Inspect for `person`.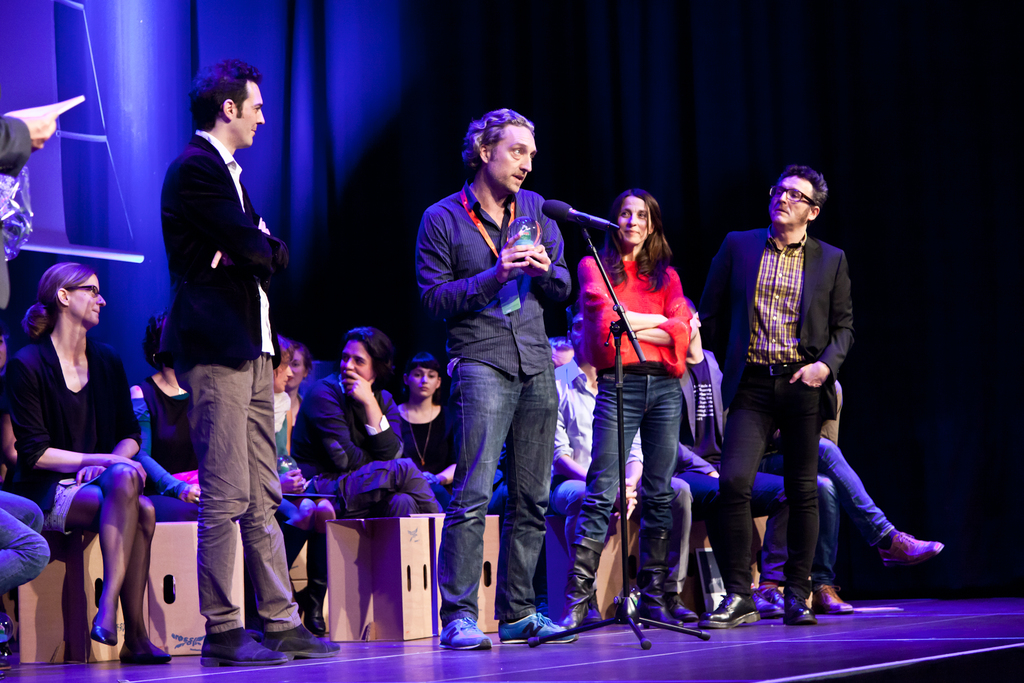
Inspection: {"left": 676, "top": 297, "right": 785, "bottom": 620}.
